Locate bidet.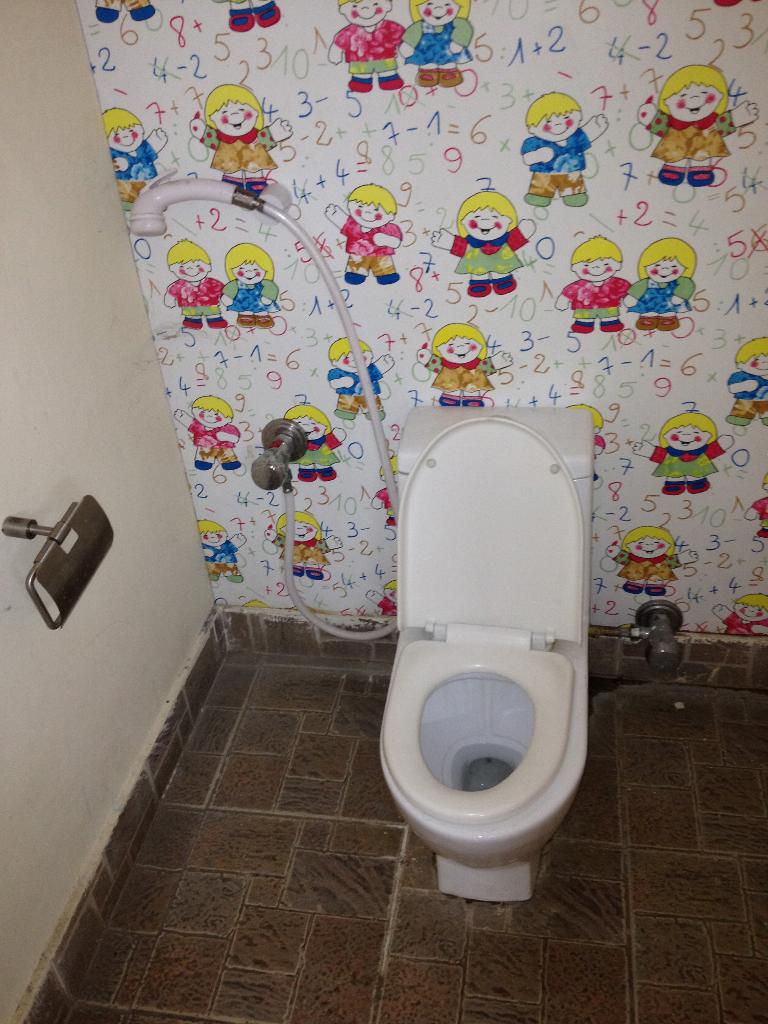
Bounding box: 381,636,589,899.
